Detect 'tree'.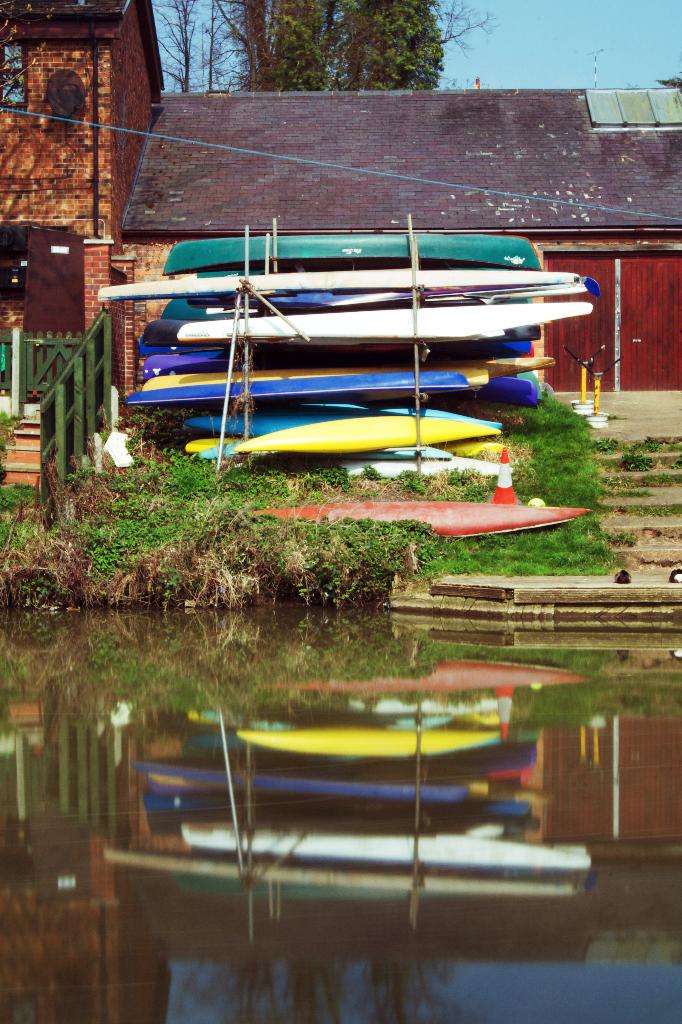
Detected at [280,0,492,90].
